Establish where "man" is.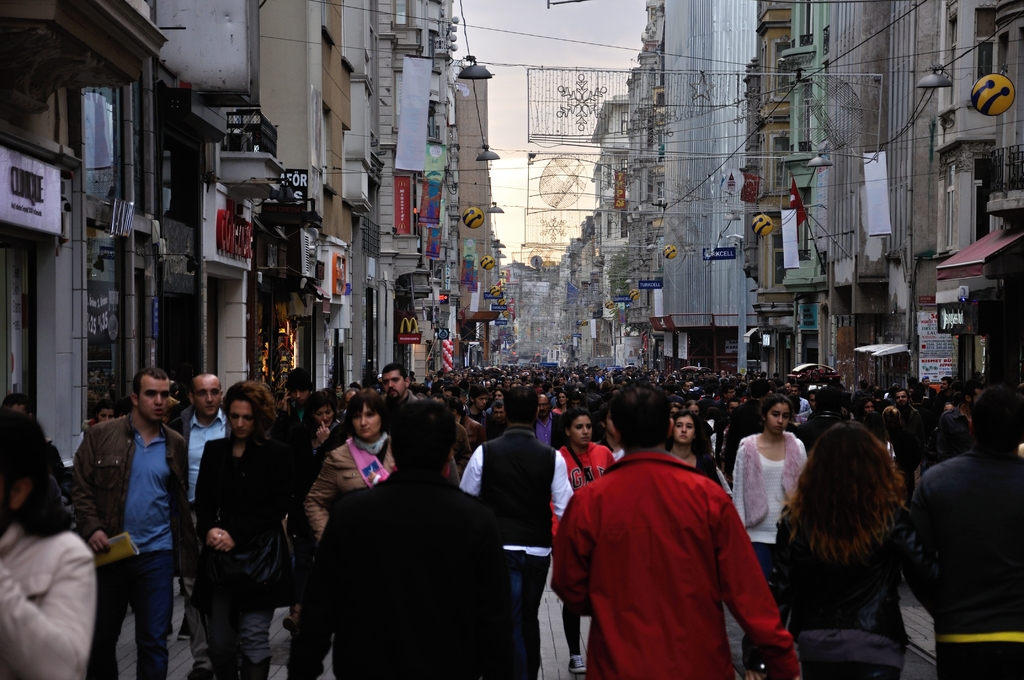
Established at bbox=[289, 401, 544, 679].
